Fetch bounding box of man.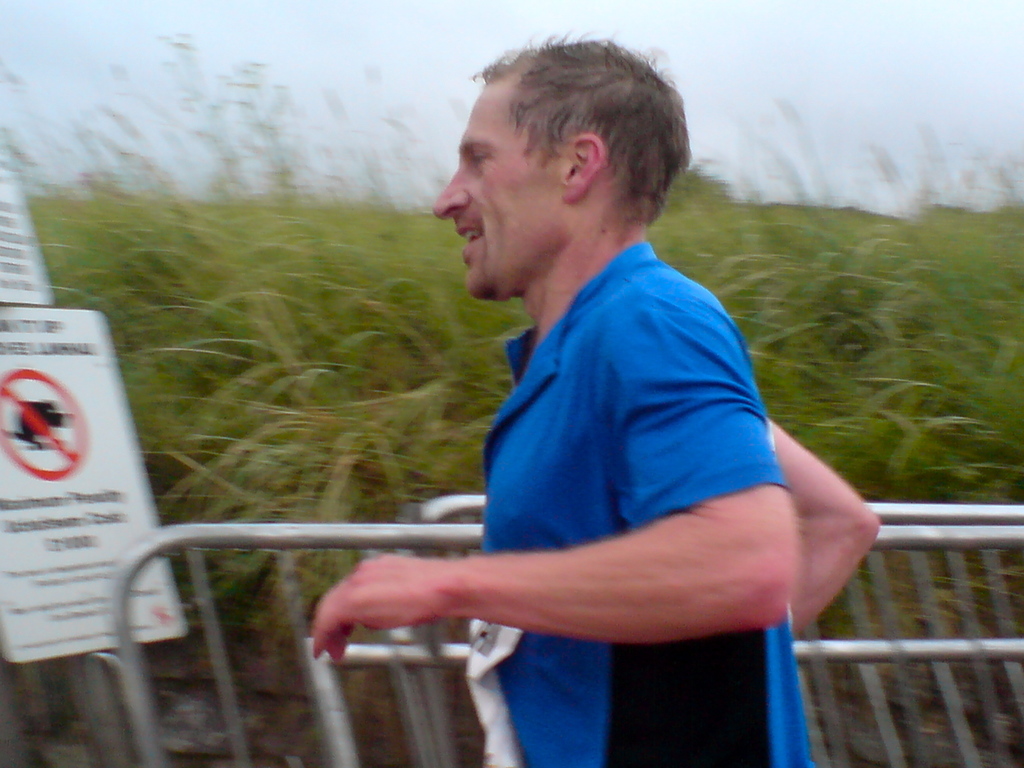
Bbox: BBox(298, 25, 842, 733).
